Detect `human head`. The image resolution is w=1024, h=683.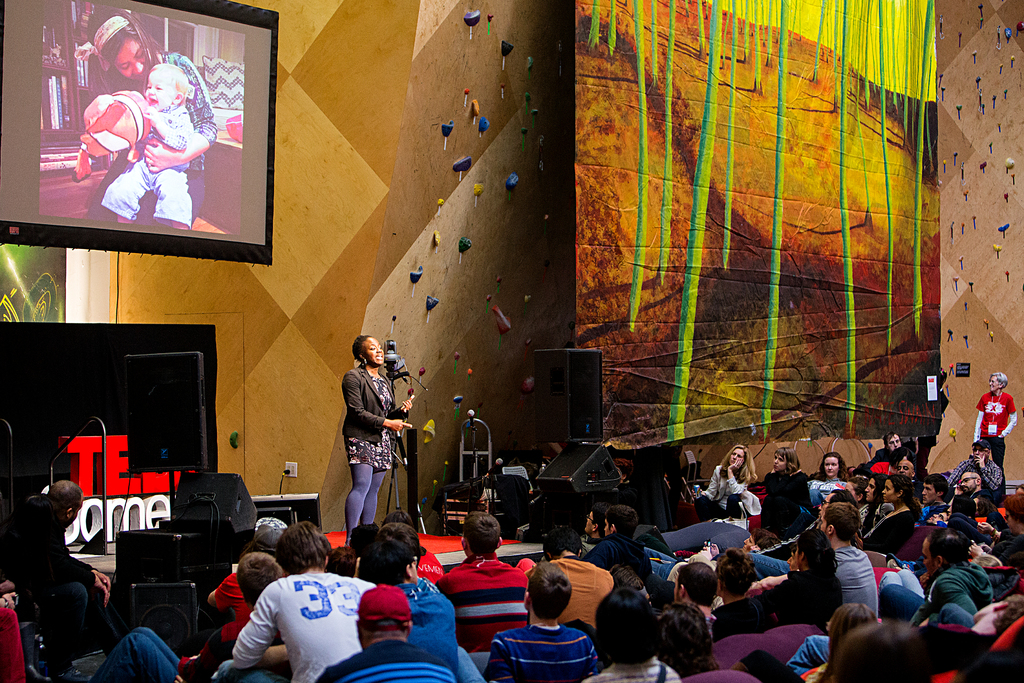
crop(607, 504, 639, 539).
